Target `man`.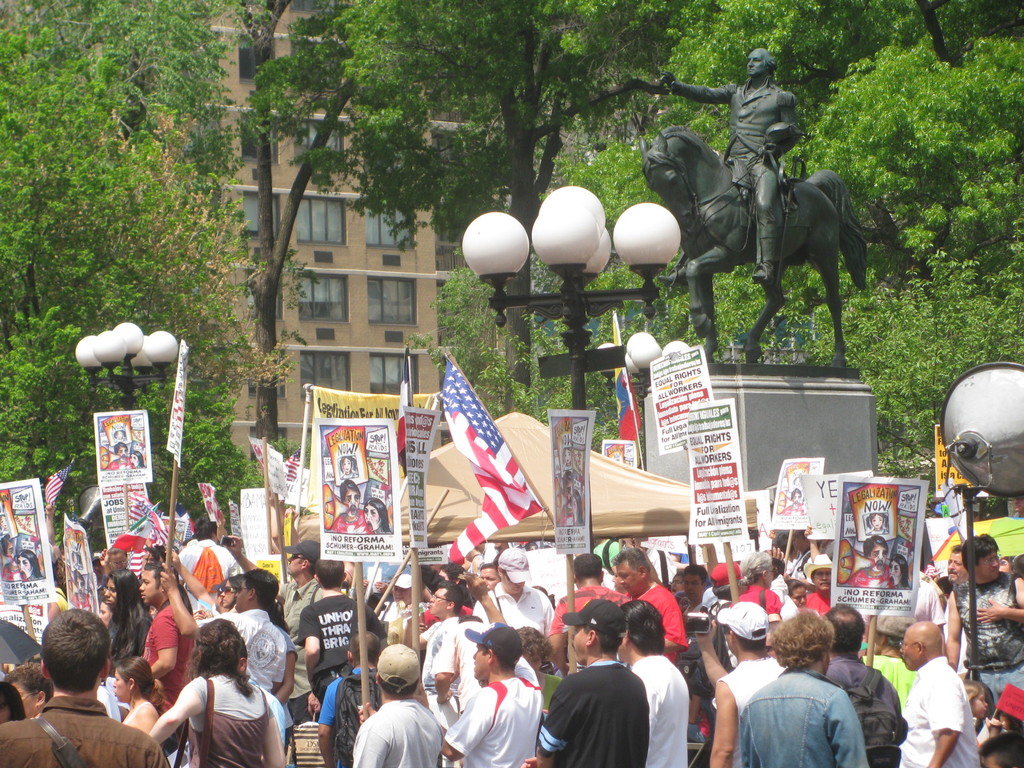
Target region: x1=868, y1=570, x2=948, y2=641.
